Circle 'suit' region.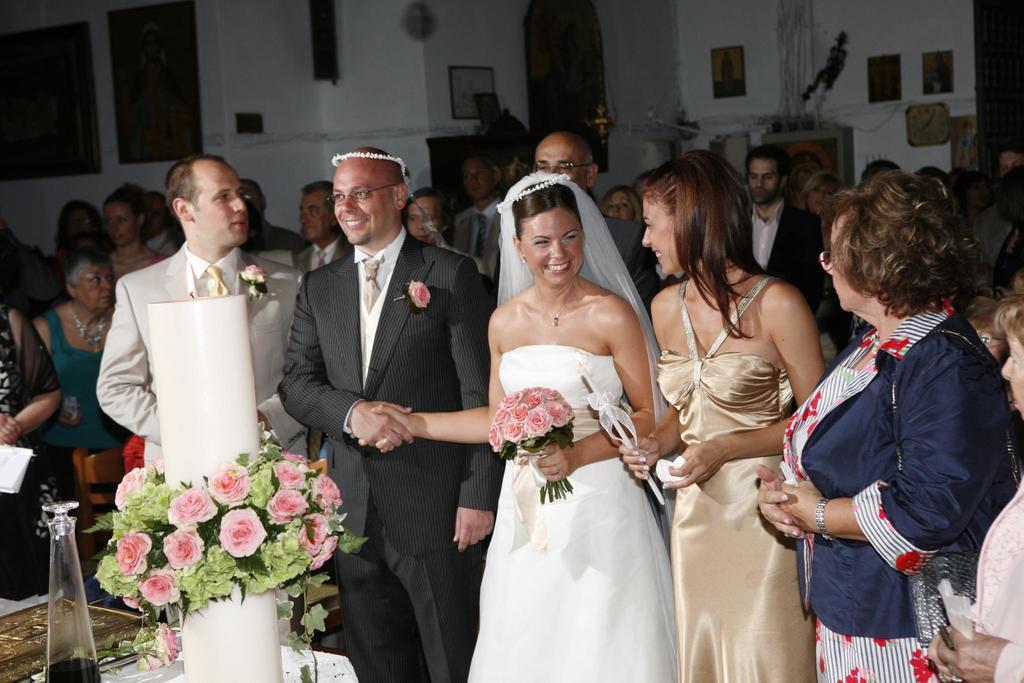
Region: (598, 214, 664, 305).
